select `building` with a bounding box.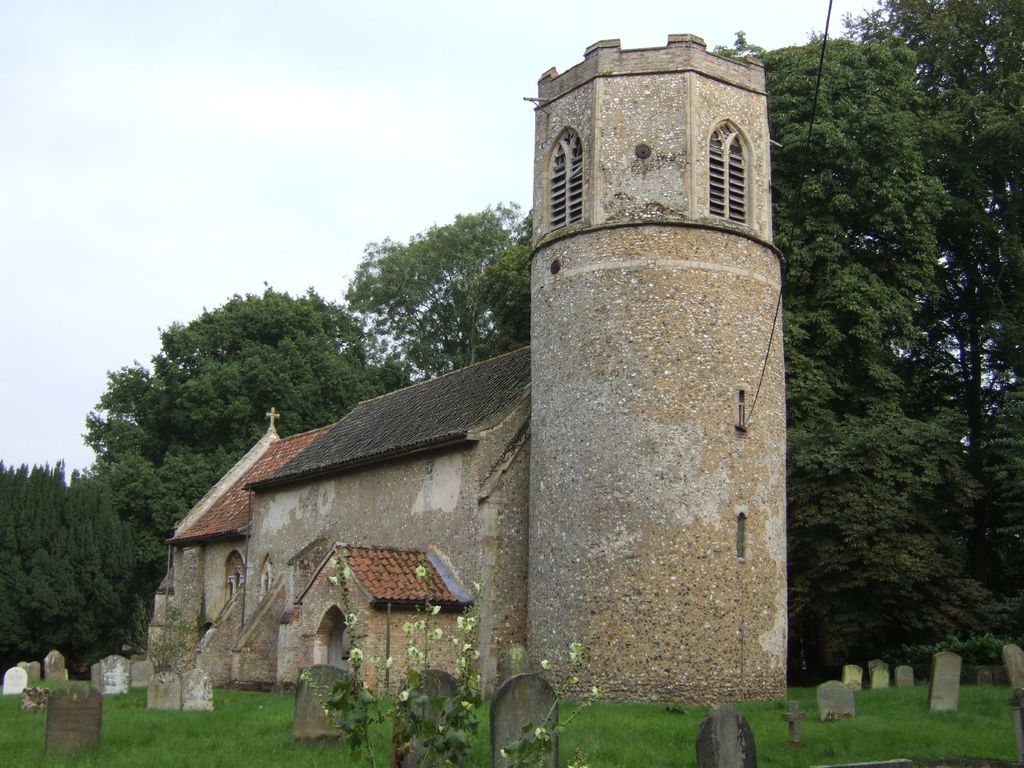
l=166, t=342, r=534, b=698.
